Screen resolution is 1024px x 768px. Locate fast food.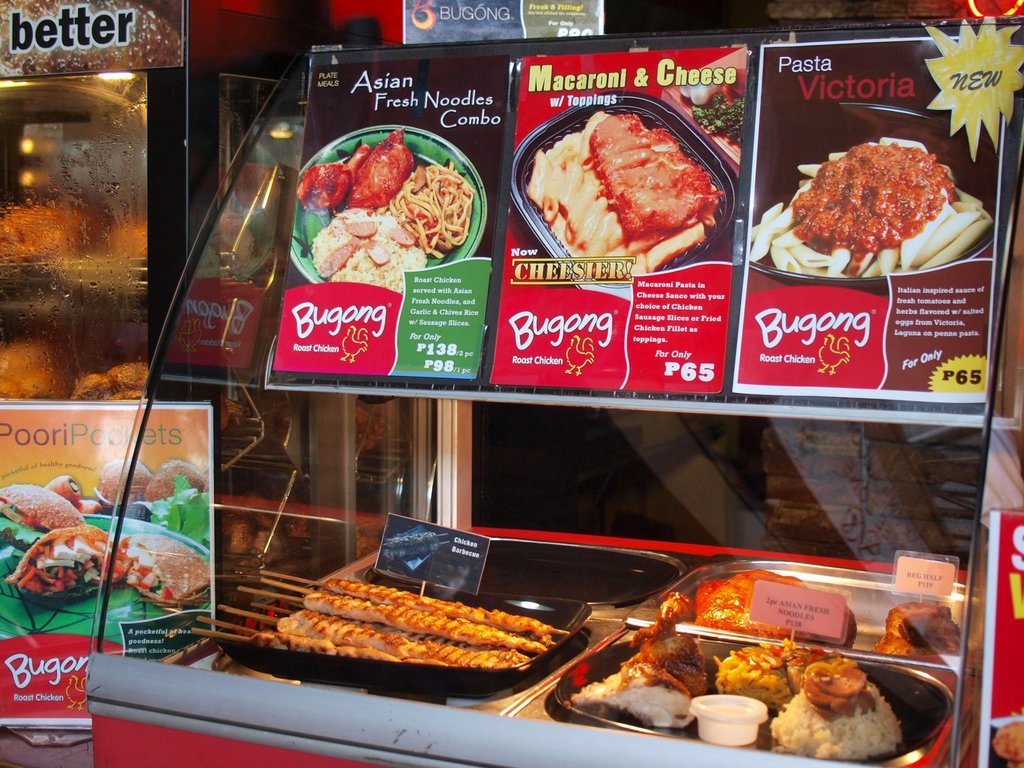
[x1=73, y1=356, x2=154, y2=412].
